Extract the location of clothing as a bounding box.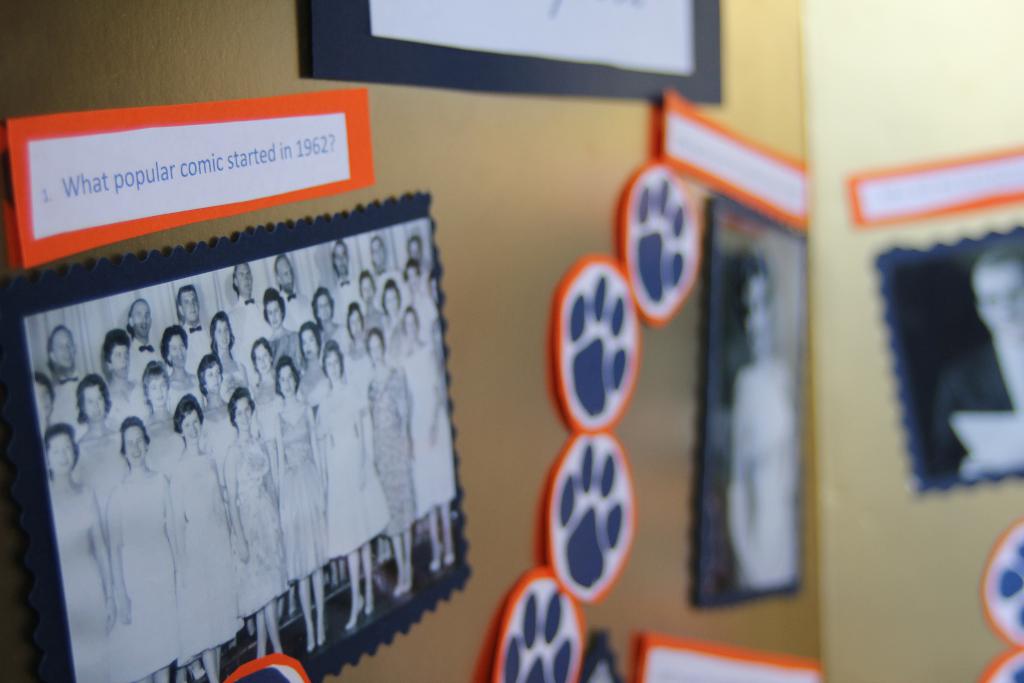
x1=49, y1=368, x2=84, y2=424.
